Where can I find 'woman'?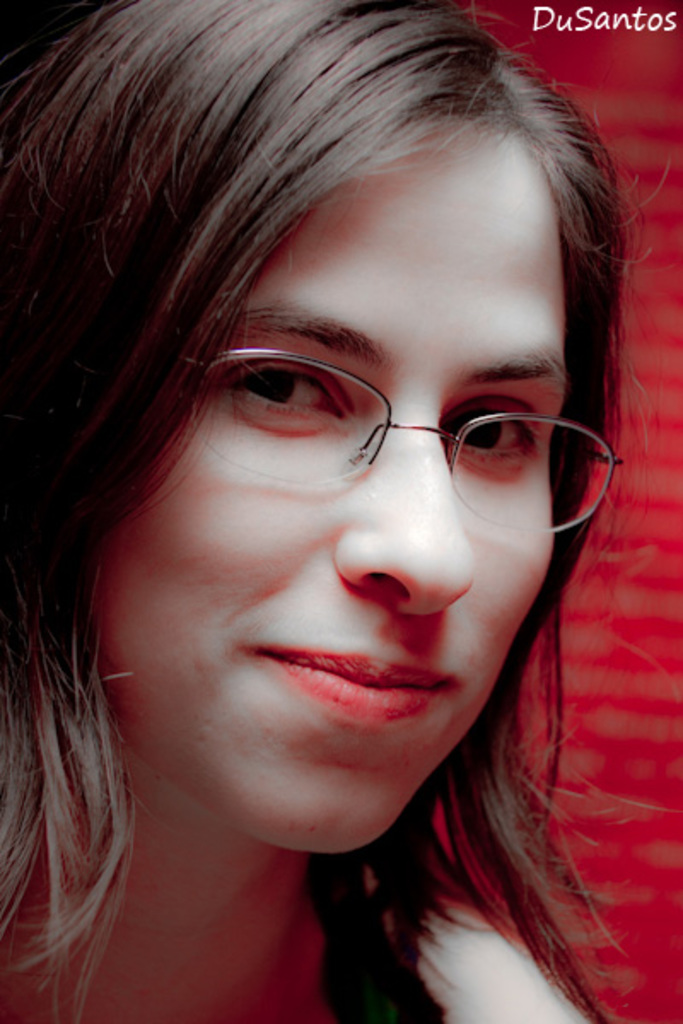
You can find it at box(0, 0, 668, 1022).
